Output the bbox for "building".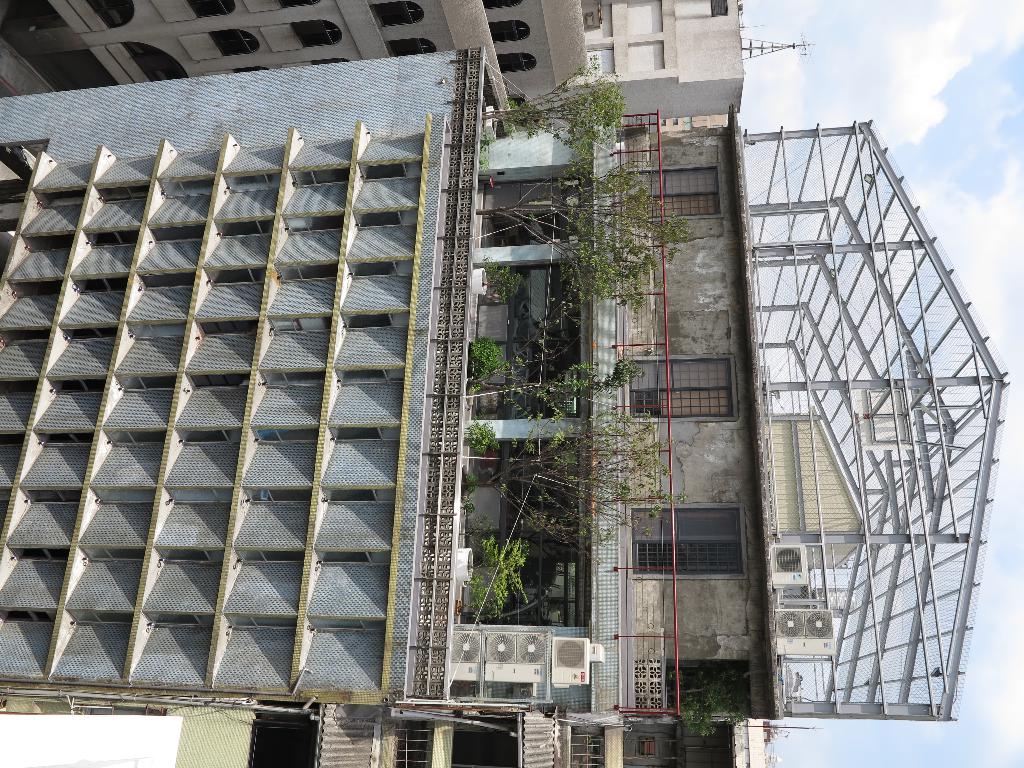
bbox=[0, 47, 1012, 721].
